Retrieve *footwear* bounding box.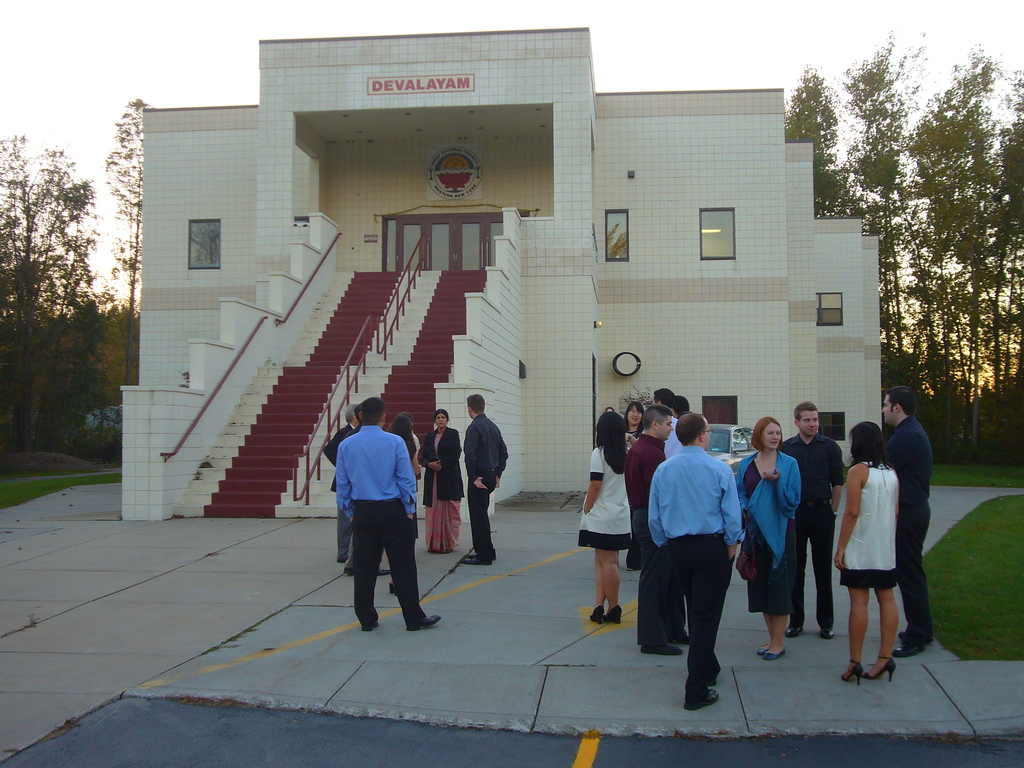
Bounding box: box(864, 658, 900, 682).
